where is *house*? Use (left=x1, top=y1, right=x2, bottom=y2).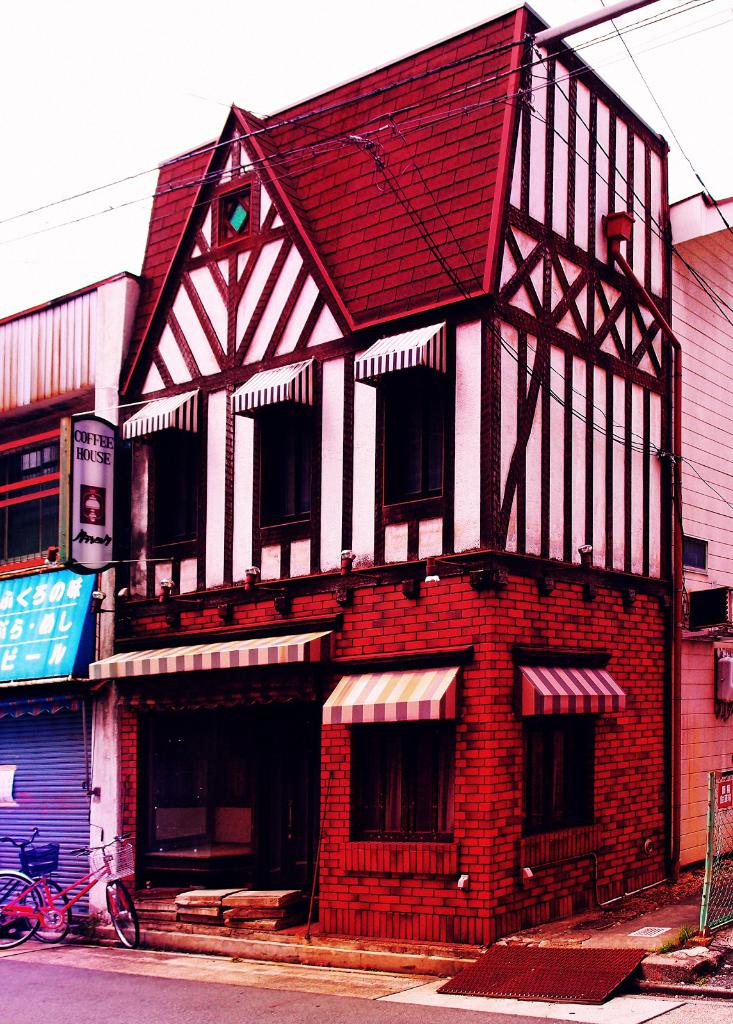
(left=666, top=183, right=732, bottom=879).
